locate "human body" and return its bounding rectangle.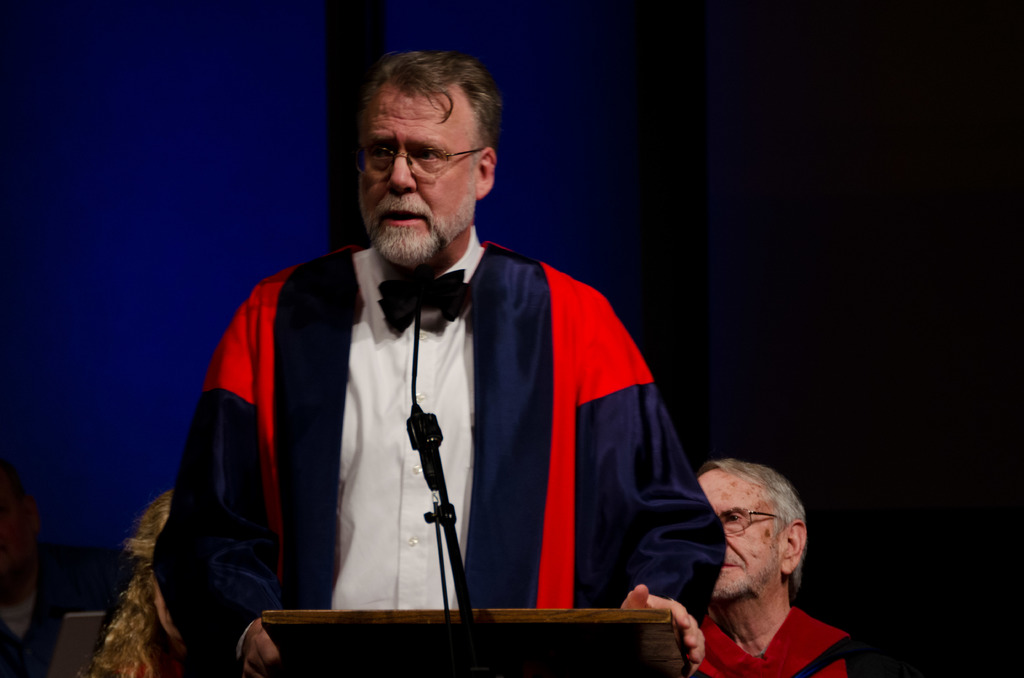
[x1=182, y1=92, x2=687, y2=658].
